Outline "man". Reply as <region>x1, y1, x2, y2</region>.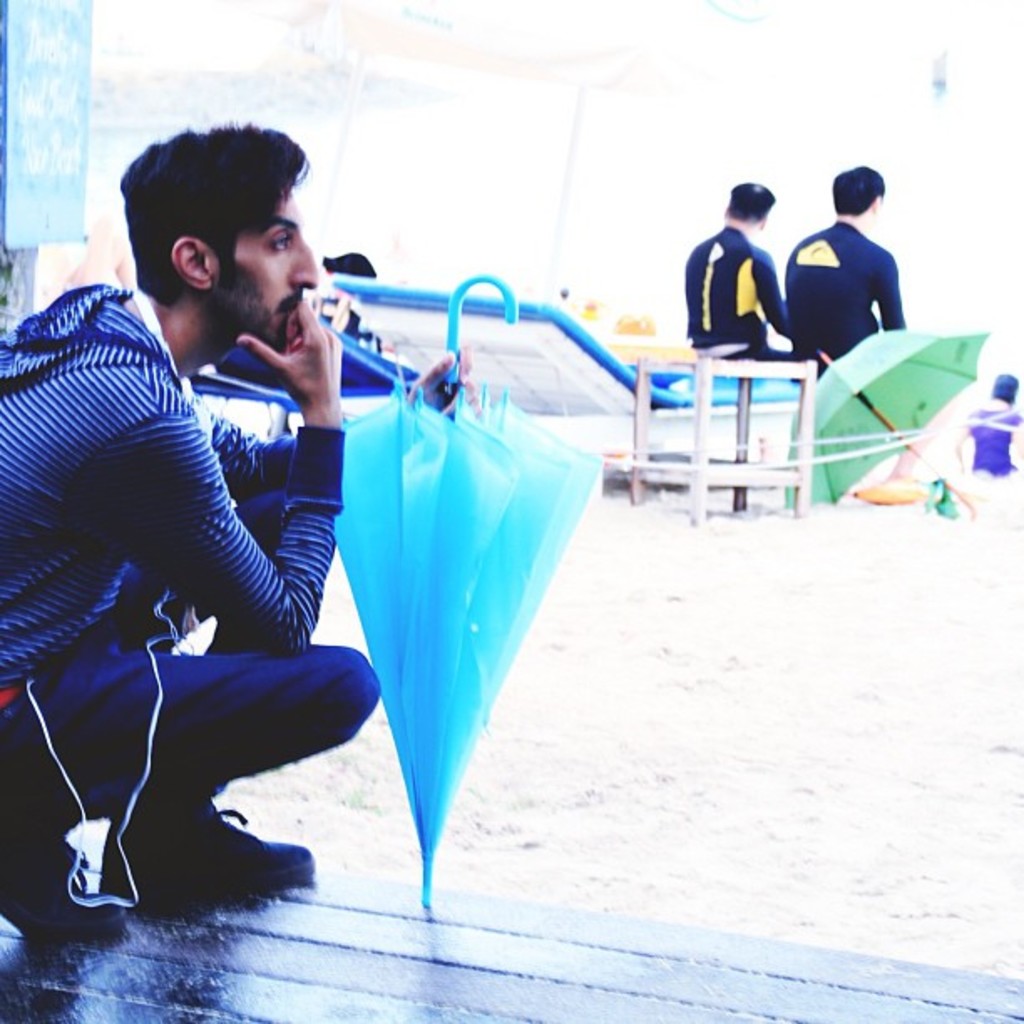
<region>678, 182, 810, 375</region>.
